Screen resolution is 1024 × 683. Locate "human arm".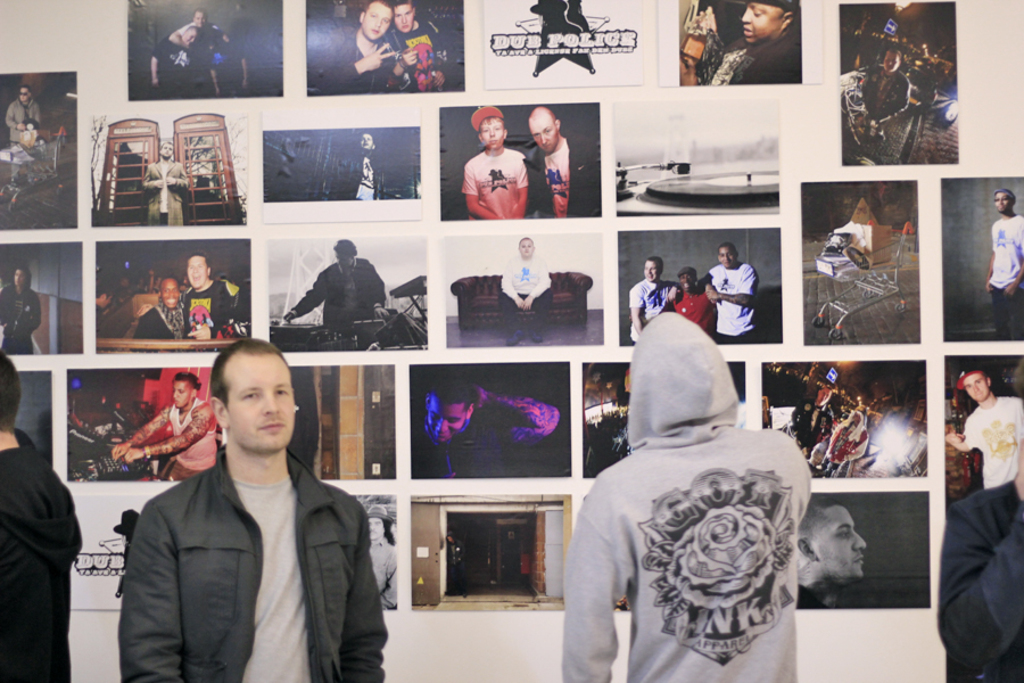
pyautogui.locateOnScreen(525, 263, 551, 310).
